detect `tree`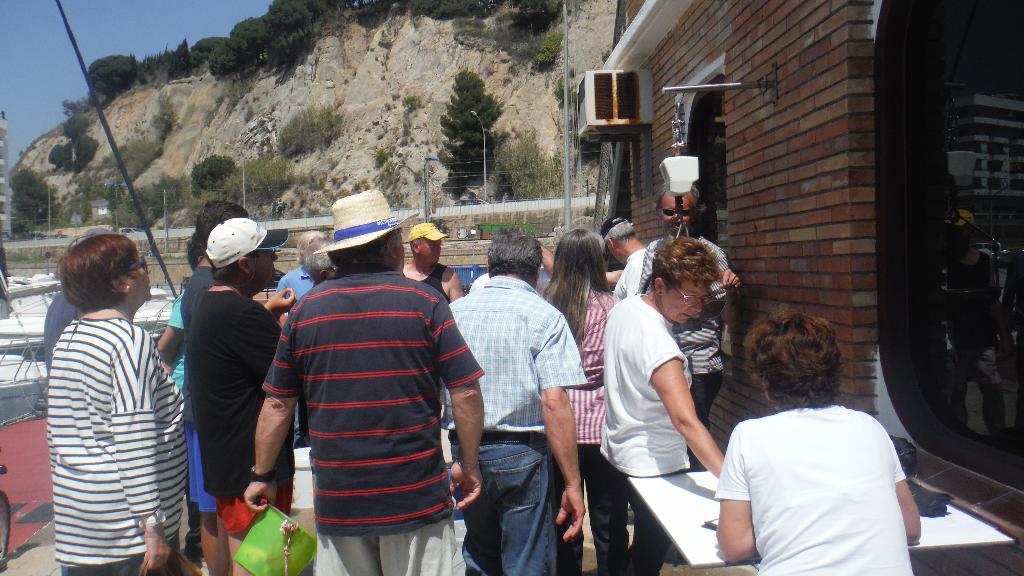
l=204, t=42, r=246, b=77
